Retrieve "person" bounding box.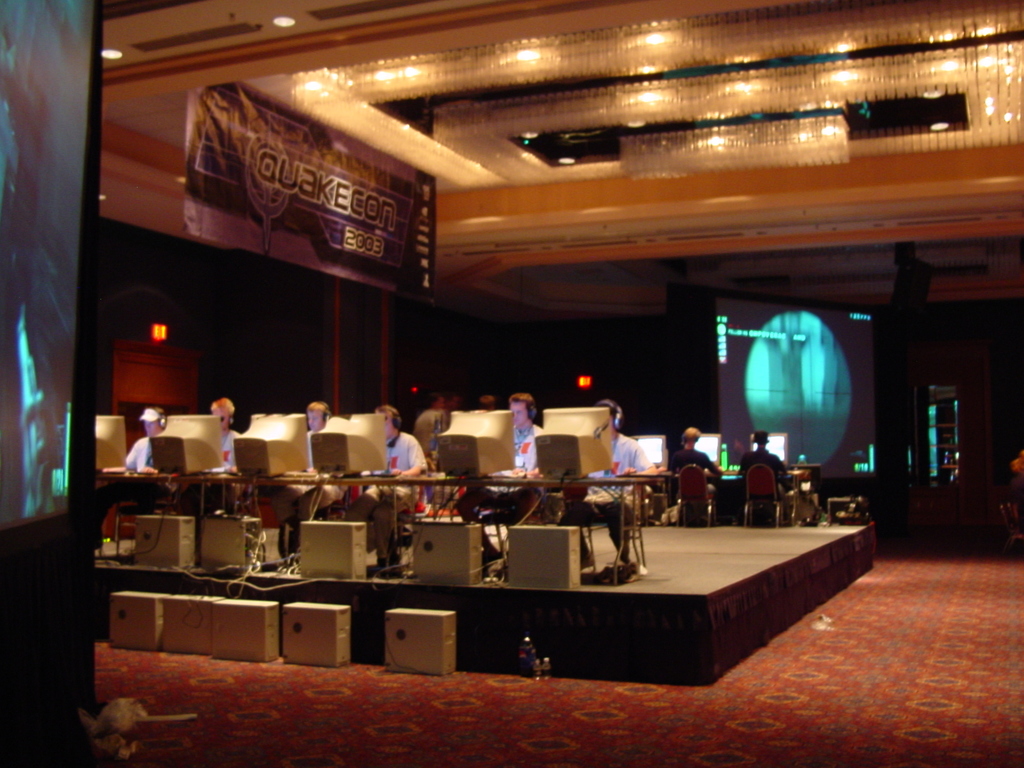
Bounding box: <region>341, 402, 442, 563</region>.
